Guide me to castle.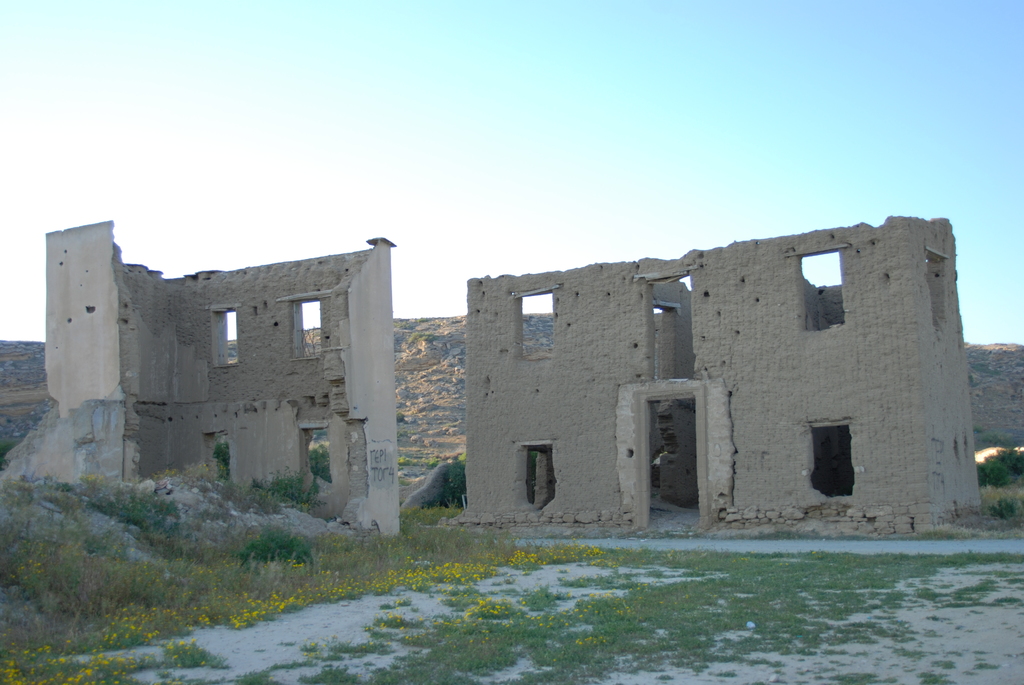
Guidance: left=400, top=204, right=984, bottom=546.
